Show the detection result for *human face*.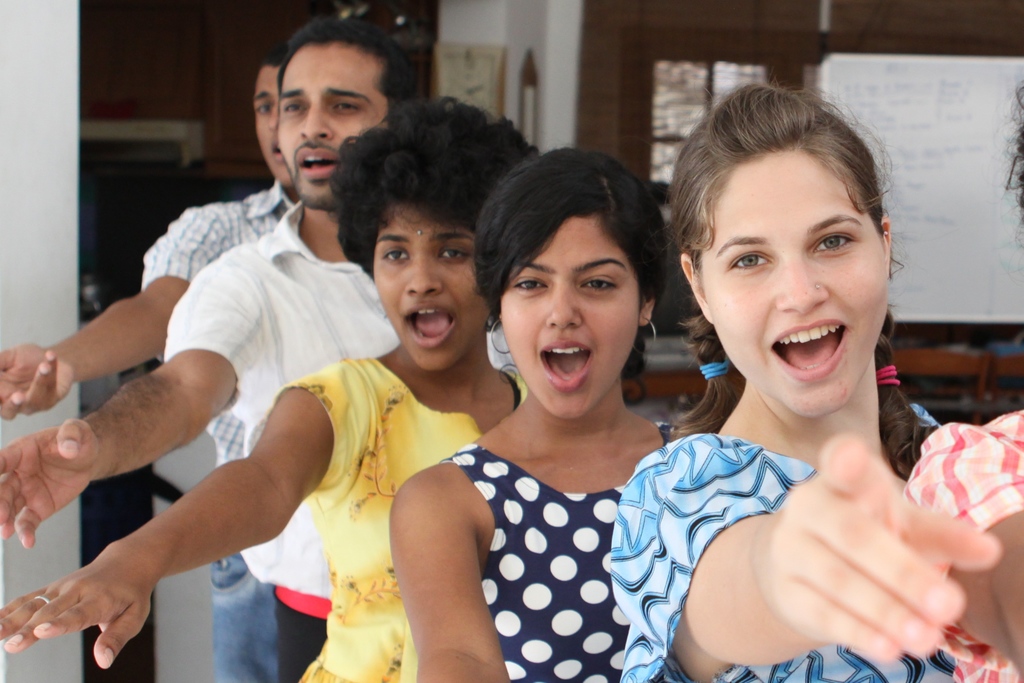
273, 40, 387, 211.
